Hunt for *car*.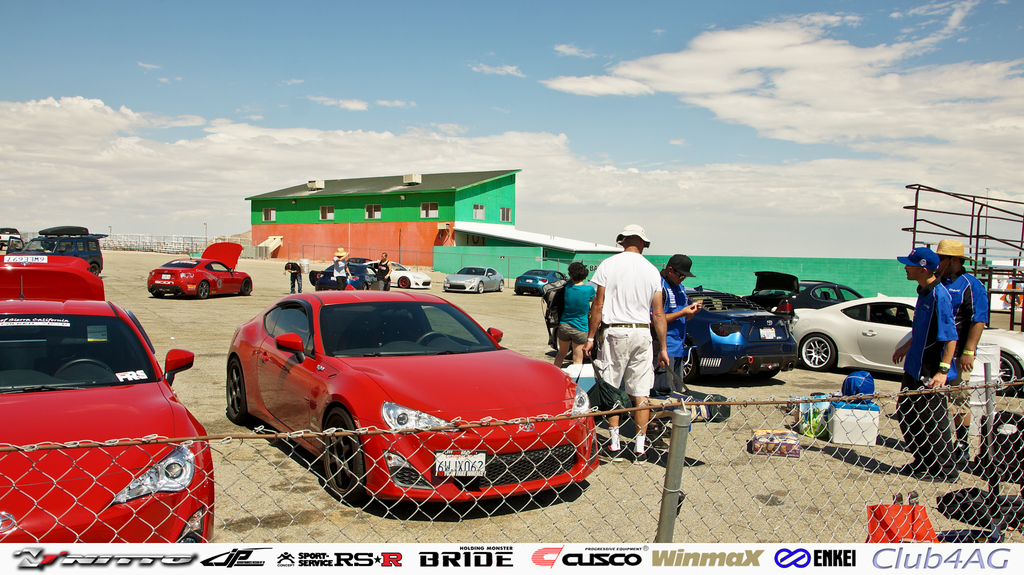
Hunted down at x1=0, y1=252, x2=214, y2=543.
